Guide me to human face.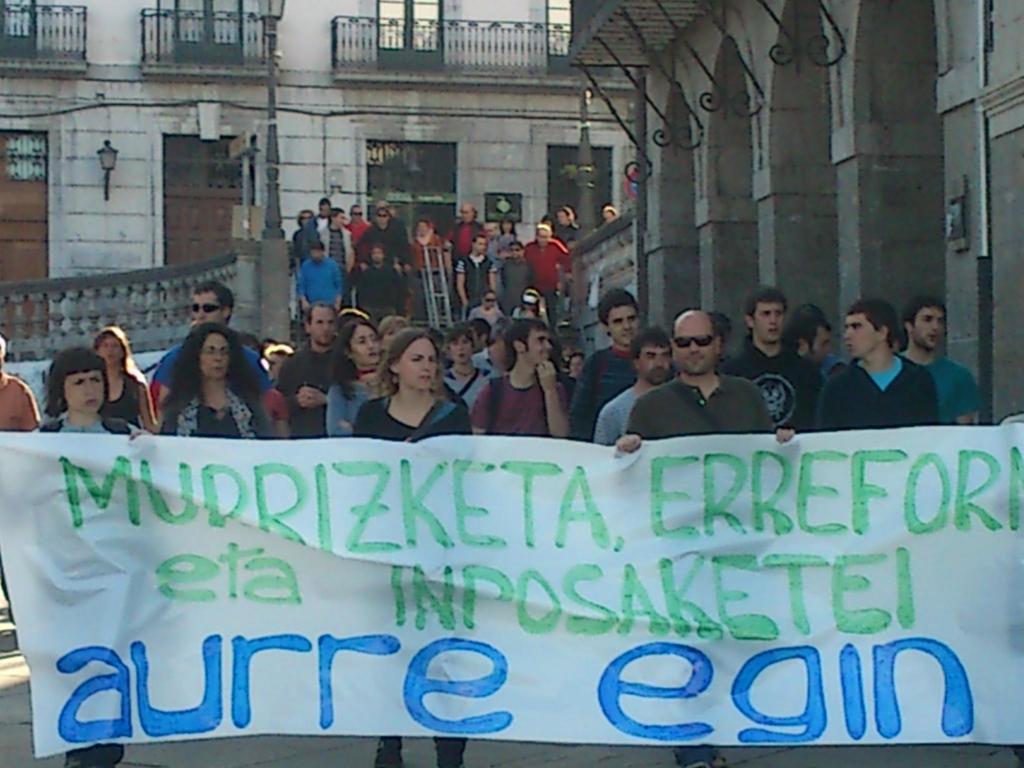
Guidance: select_region(349, 321, 378, 371).
